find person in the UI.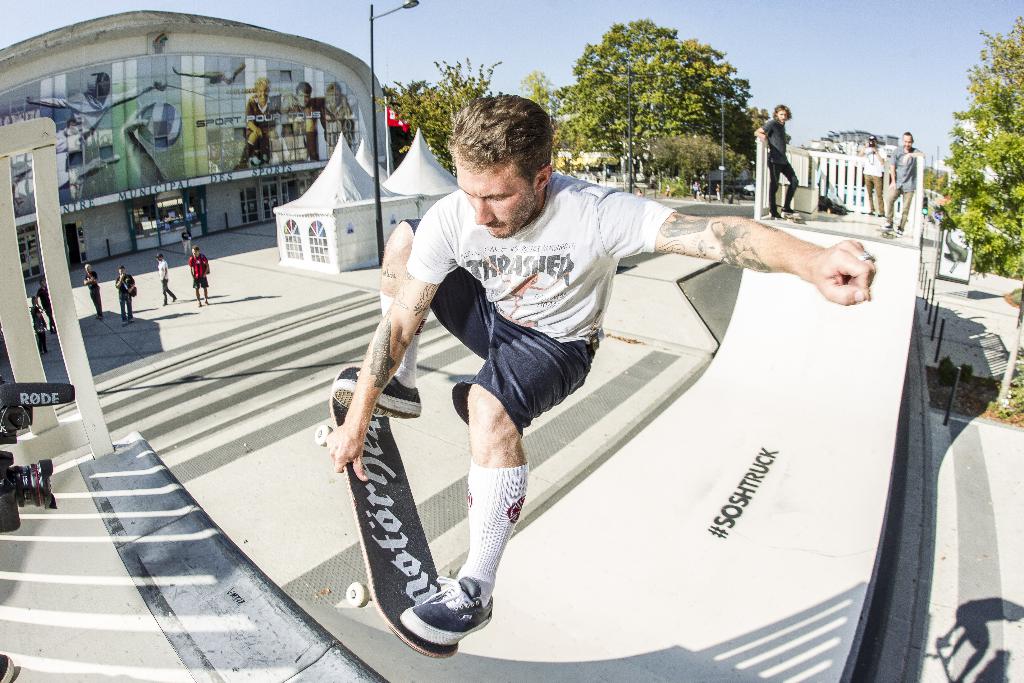
UI element at [left=881, top=129, right=927, bottom=236].
